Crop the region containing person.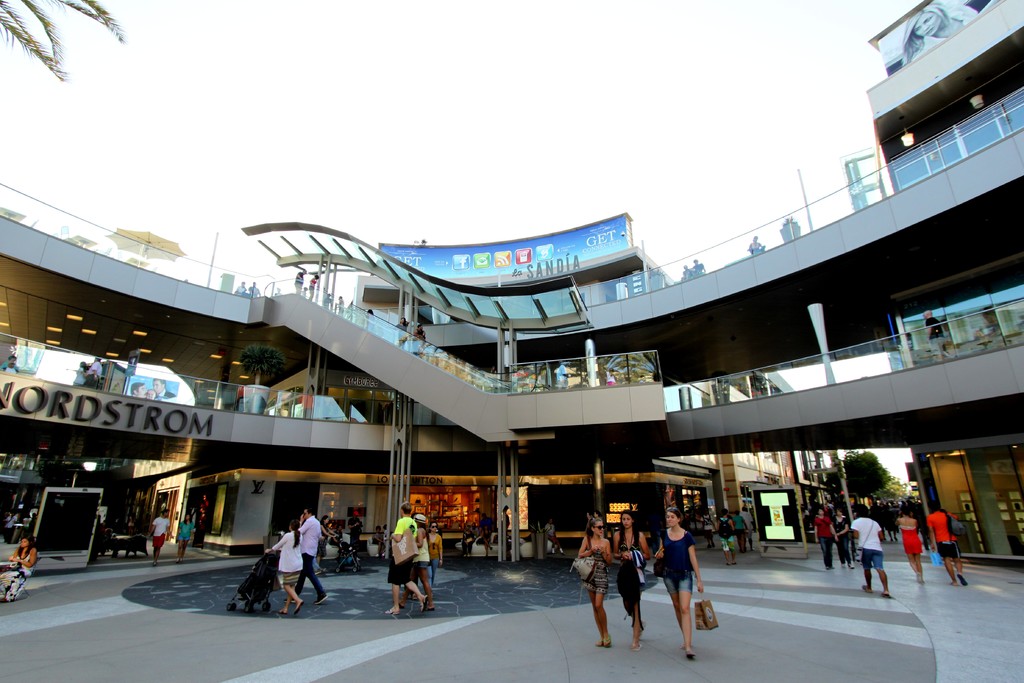
Crop region: box(406, 516, 440, 612).
